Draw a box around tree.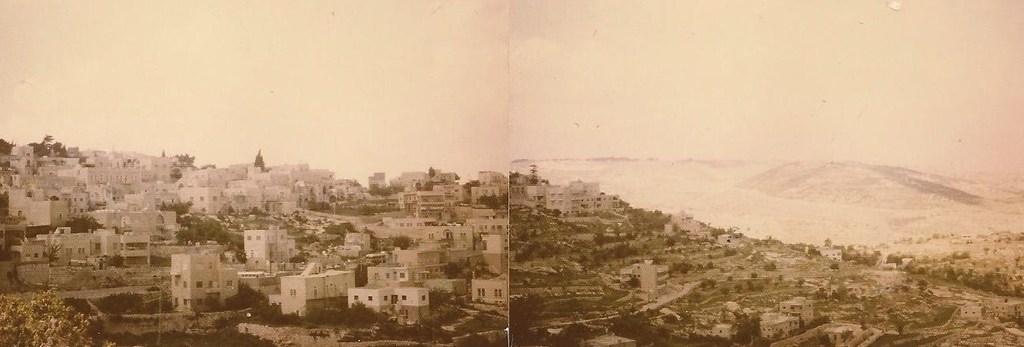
x1=704, y1=286, x2=705, y2=287.
